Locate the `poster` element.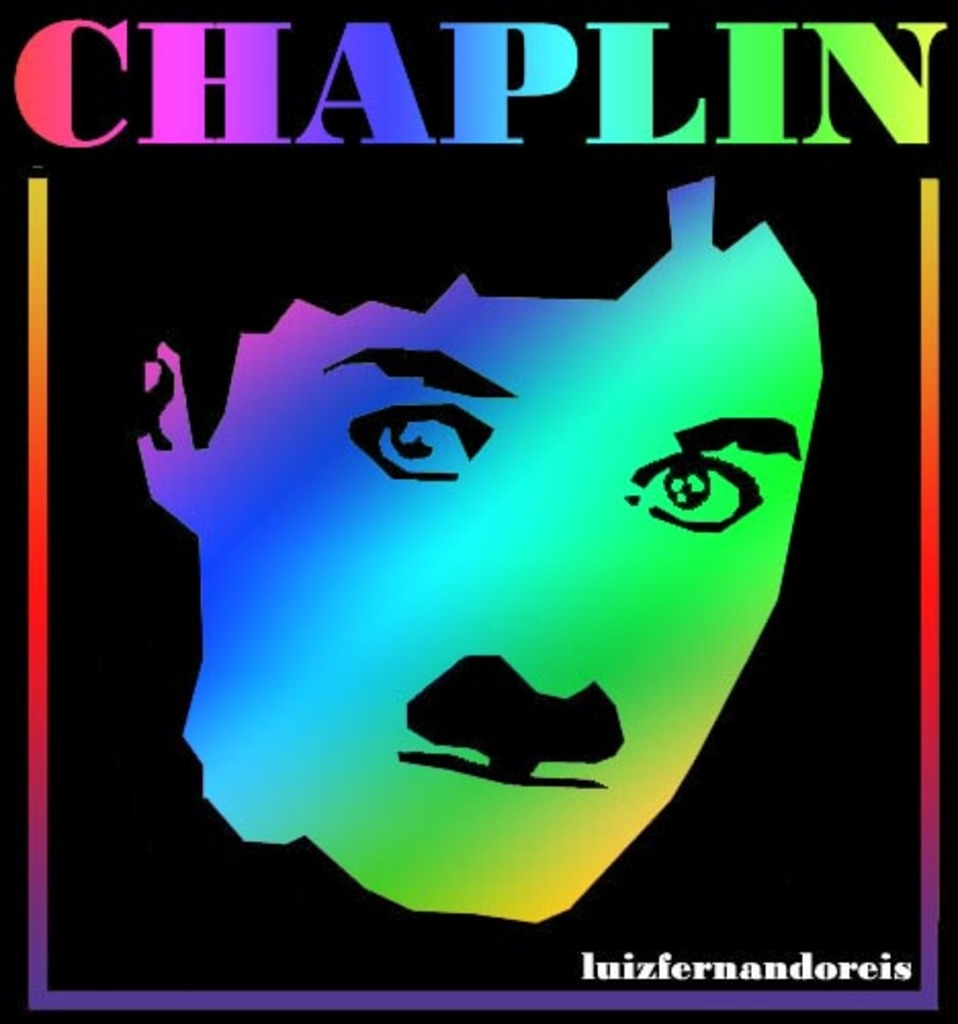
Element bbox: 0/0/956/1022.
